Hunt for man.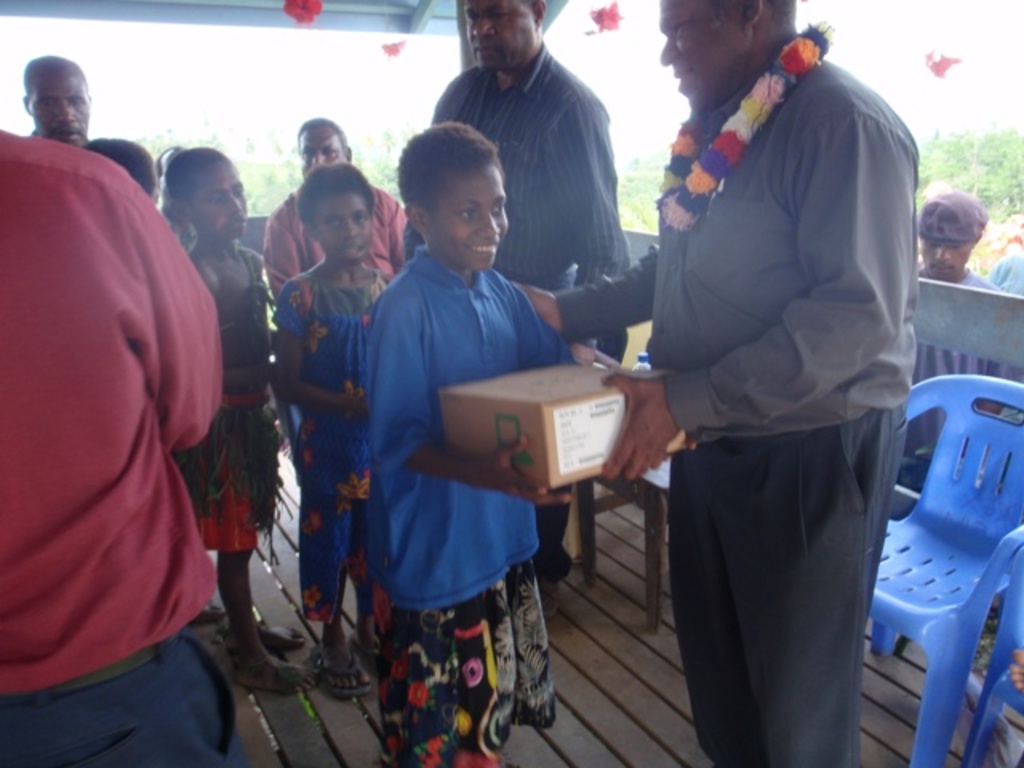
Hunted down at x1=597 y1=0 x2=936 y2=763.
